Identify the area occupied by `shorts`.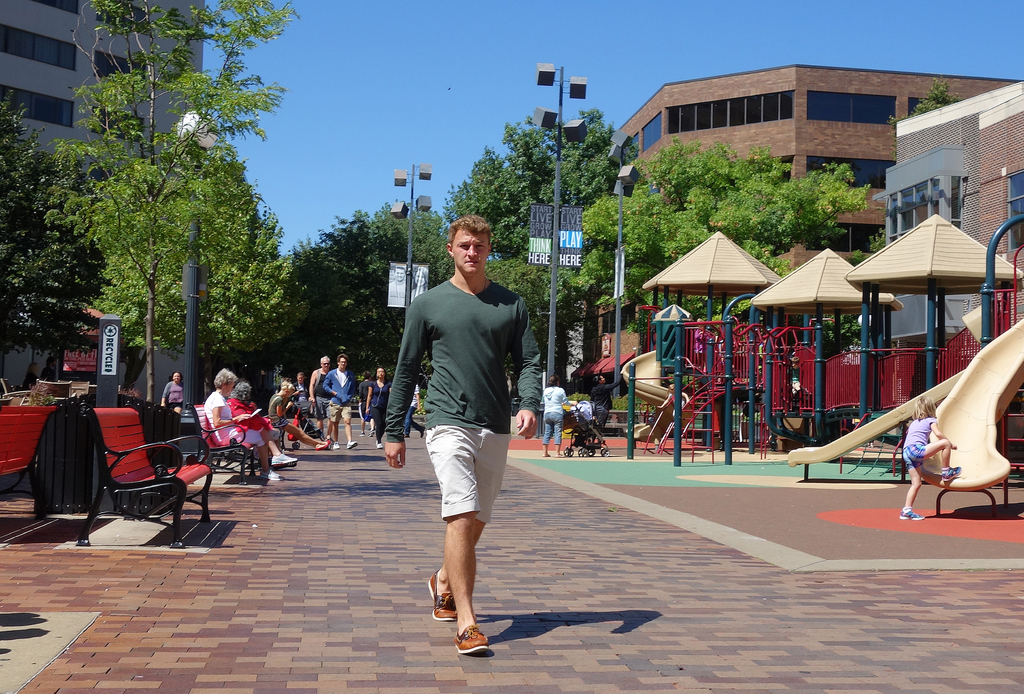
Area: 394,423,514,565.
